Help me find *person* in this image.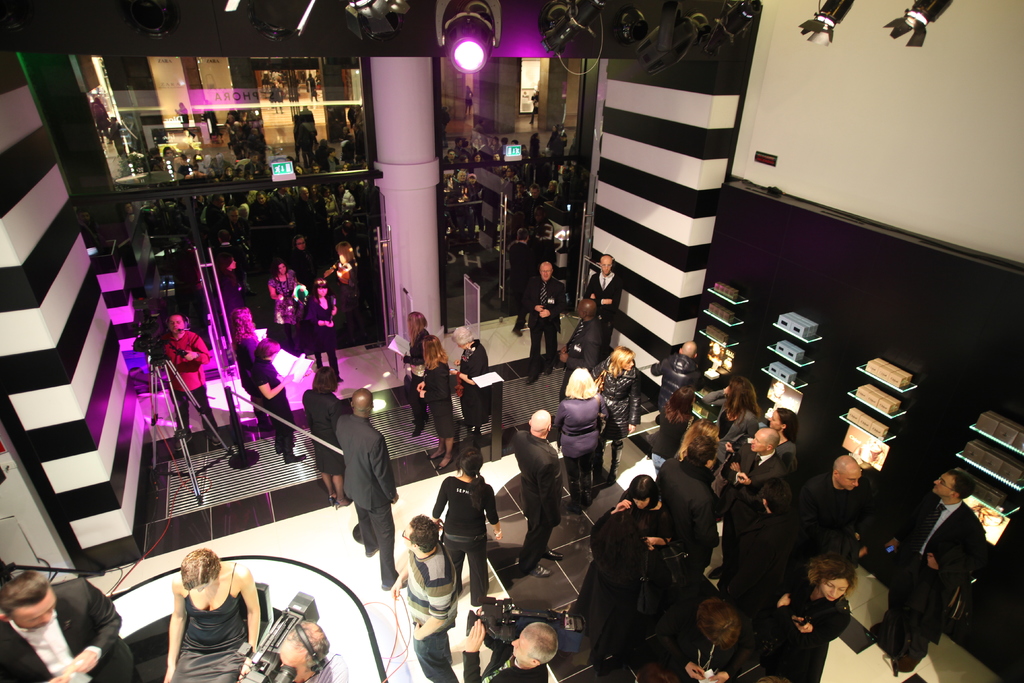
Found it: crop(543, 365, 609, 496).
